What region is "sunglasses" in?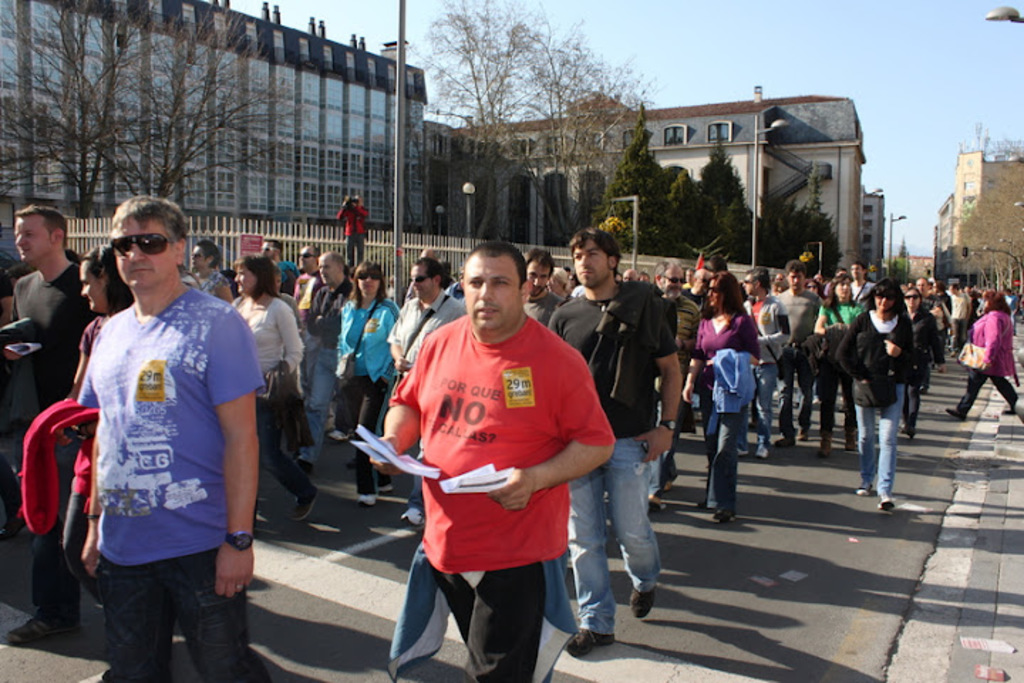
bbox(188, 248, 209, 258).
